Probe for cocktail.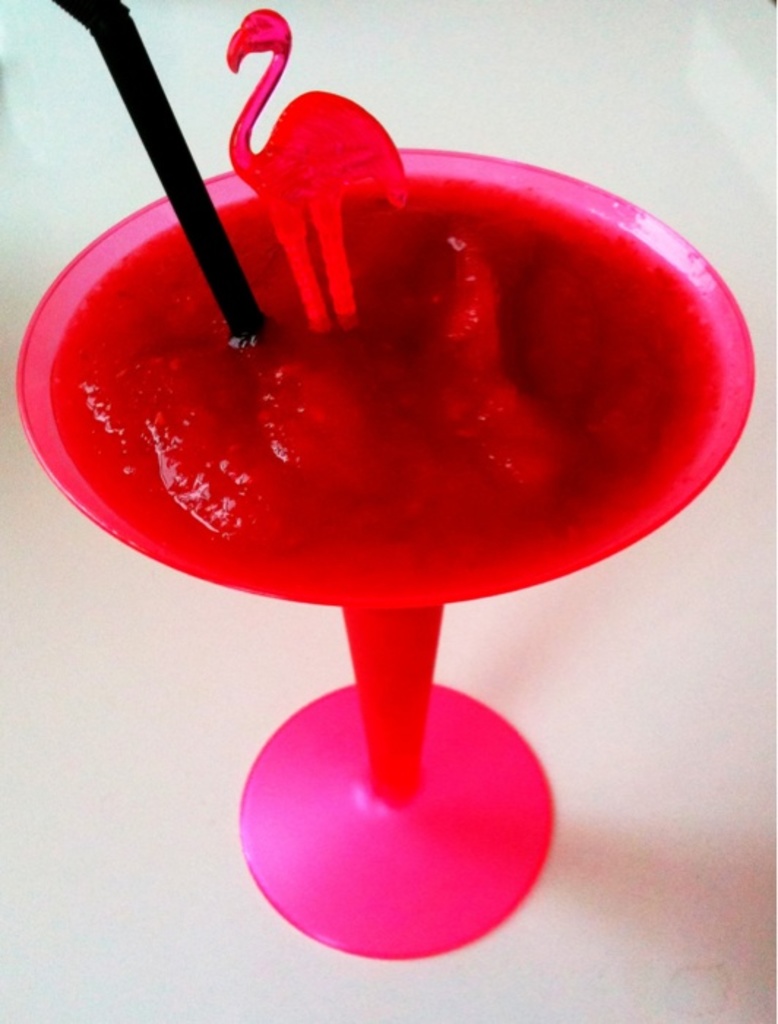
Probe result: 0:0:756:965.
